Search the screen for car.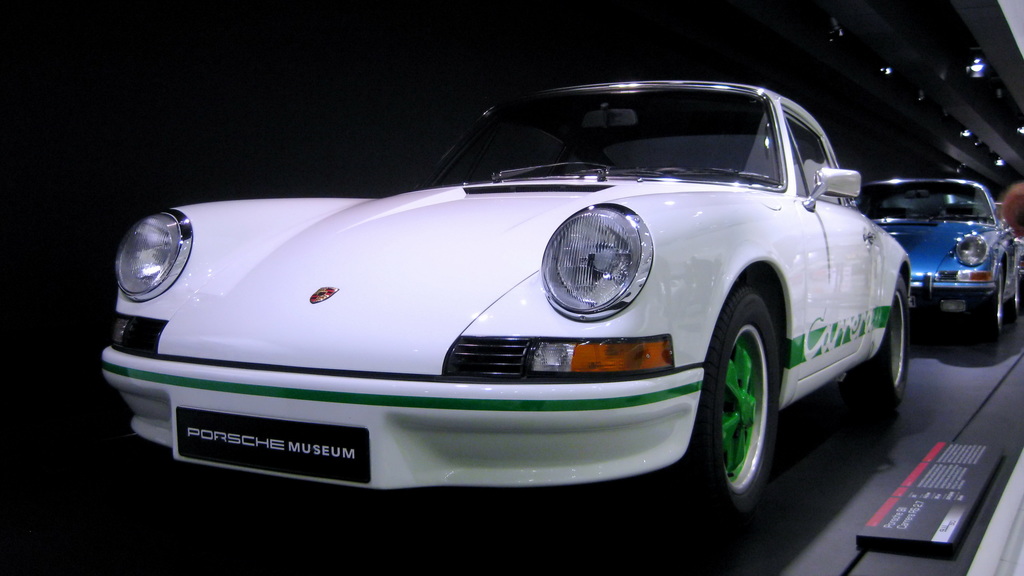
Found at region(126, 71, 957, 504).
